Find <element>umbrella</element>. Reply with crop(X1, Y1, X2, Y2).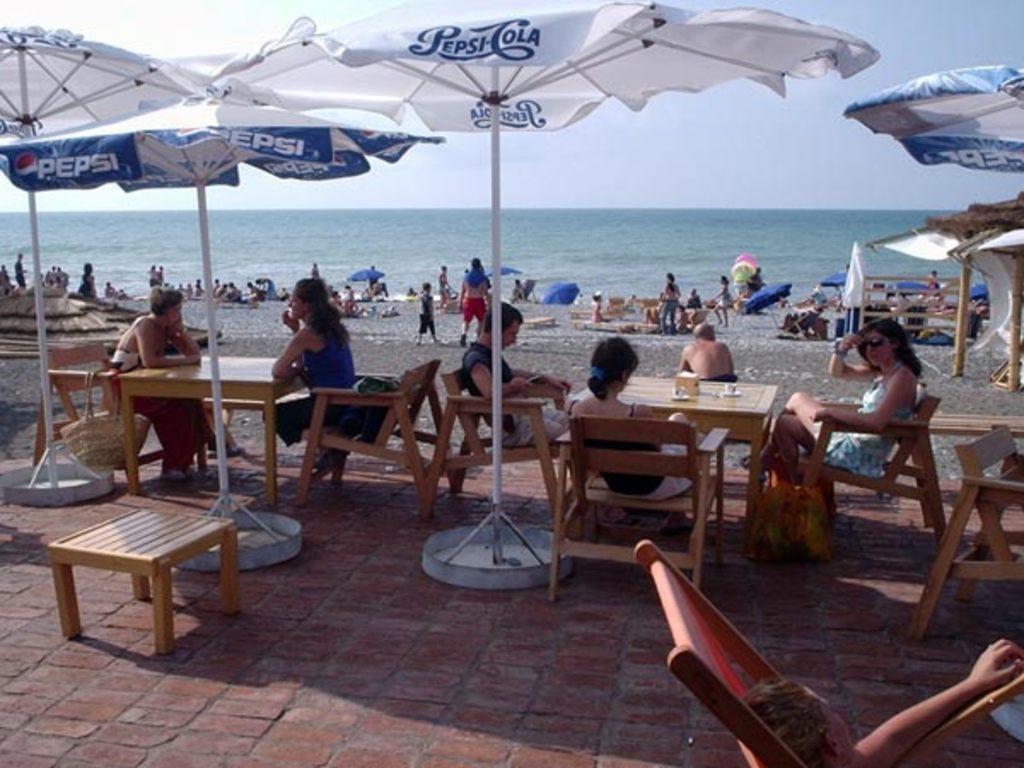
crop(741, 282, 787, 328).
